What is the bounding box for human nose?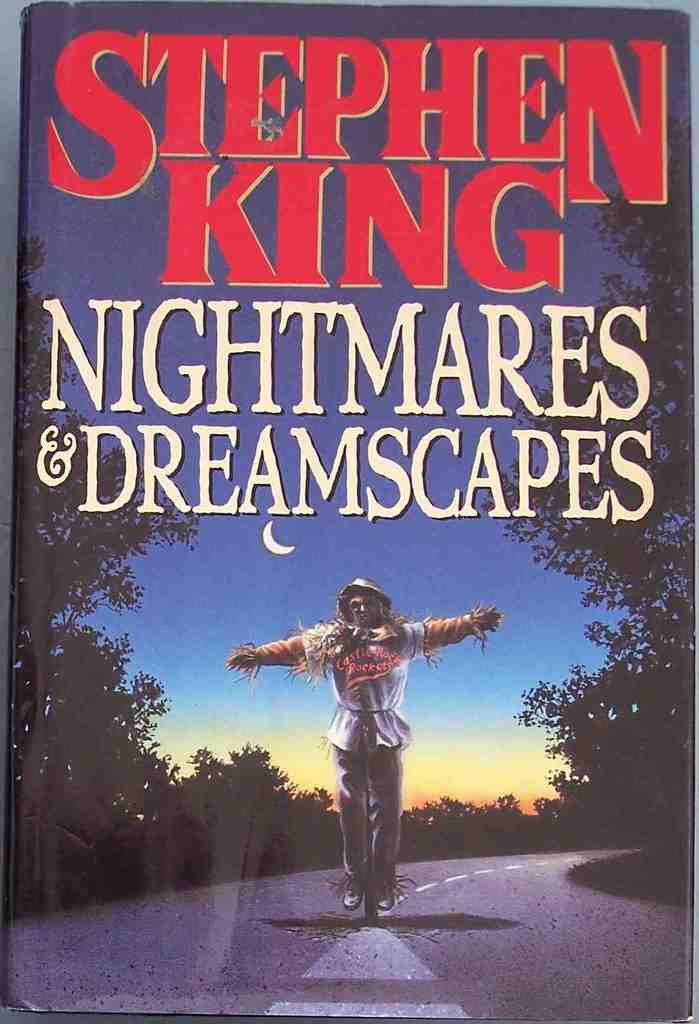
[x1=358, y1=601, x2=370, y2=616].
